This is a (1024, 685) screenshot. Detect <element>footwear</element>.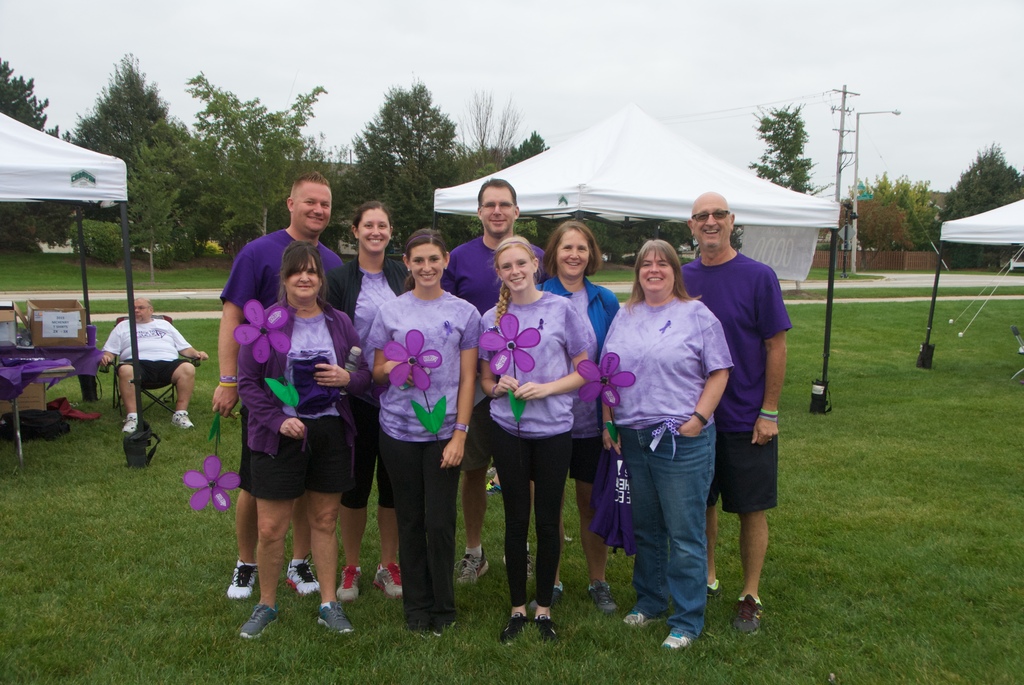
box(318, 598, 353, 638).
